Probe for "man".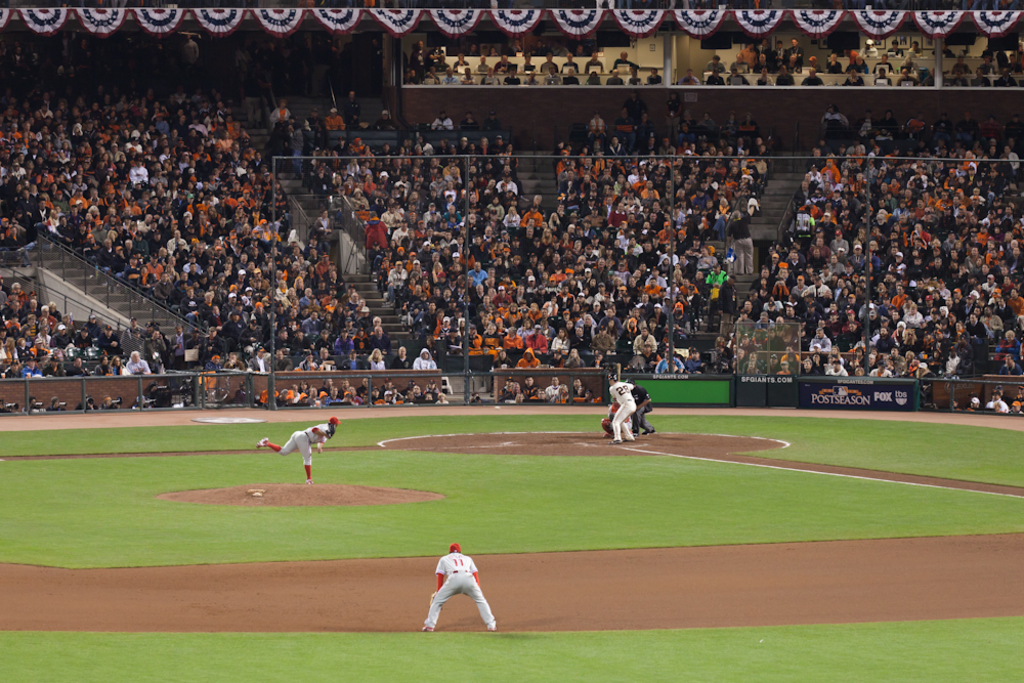
Probe result: (x1=608, y1=372, x2=639, y2=442).
